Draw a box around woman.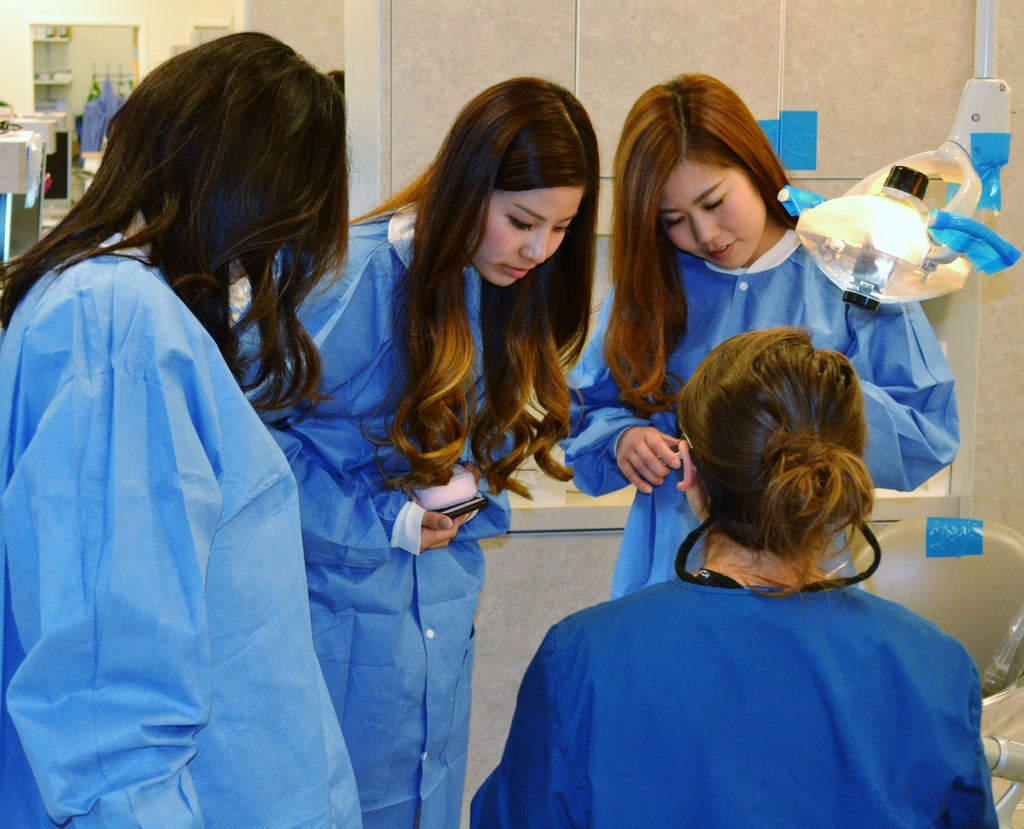
[466, 328, 998, 828].
